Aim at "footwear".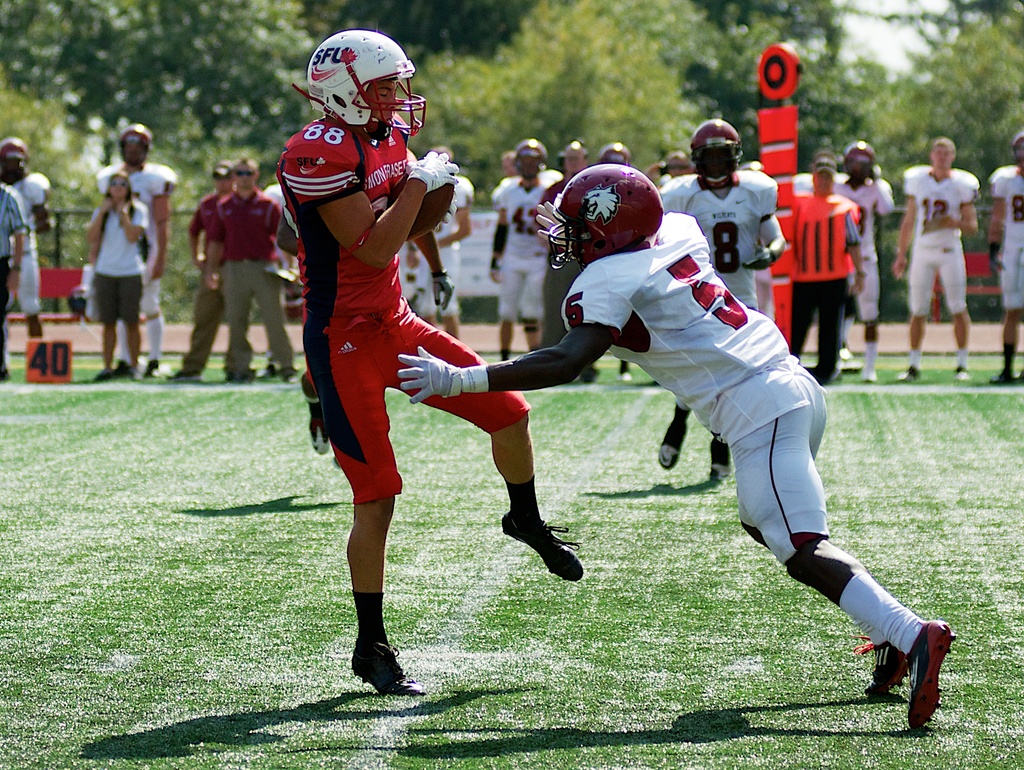
Aimed at bbox=(906, 618, 957, 735).
